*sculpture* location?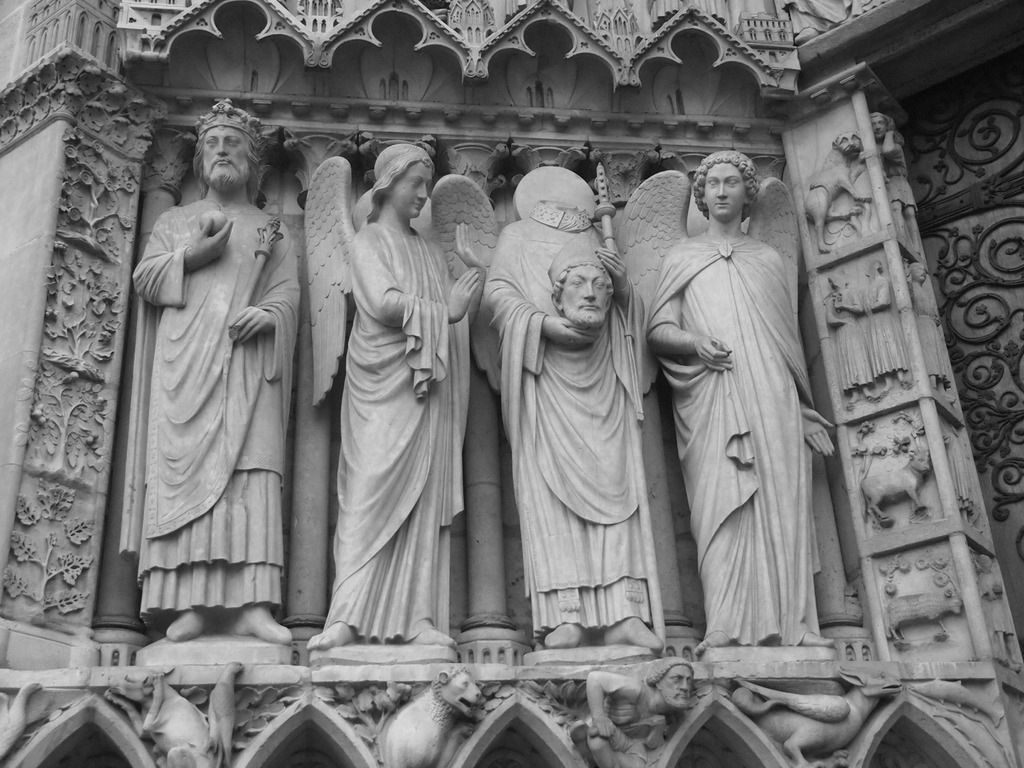
BBox(728, 678, 904, 767)
